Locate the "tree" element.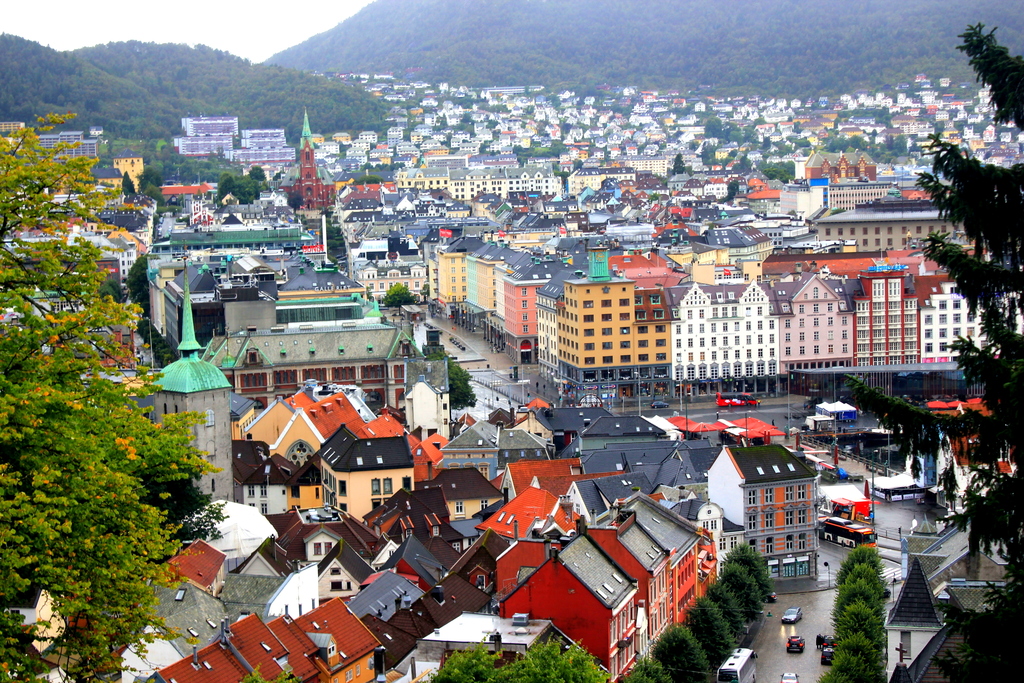
Element bbox: select_region(515, 137, 566, 167).
